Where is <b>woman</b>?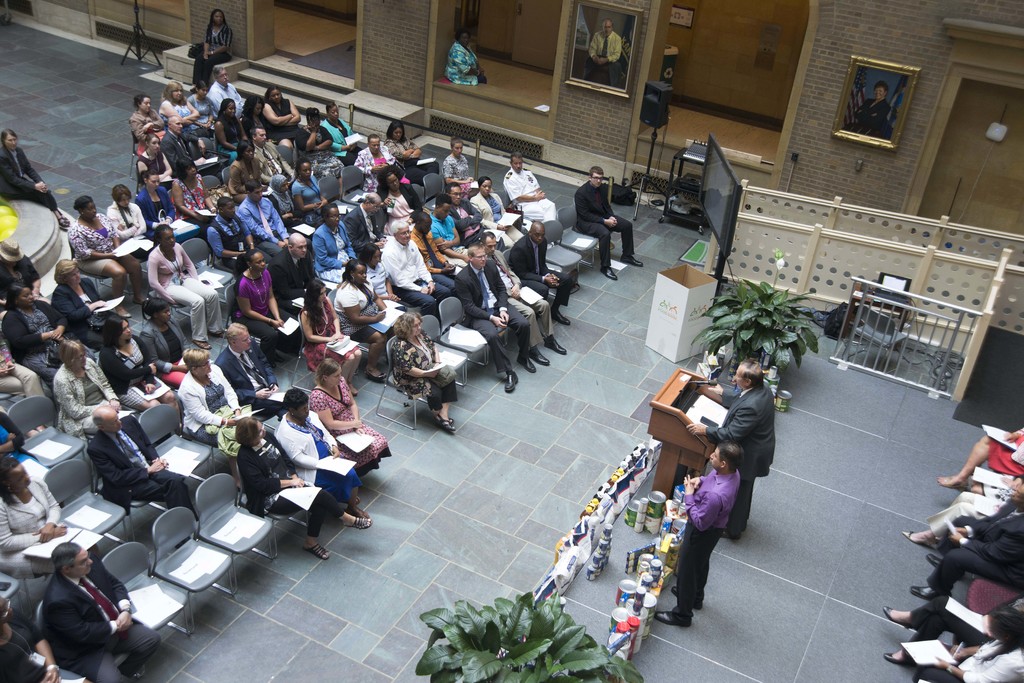
Rect(879, 590, 1023, 668).
